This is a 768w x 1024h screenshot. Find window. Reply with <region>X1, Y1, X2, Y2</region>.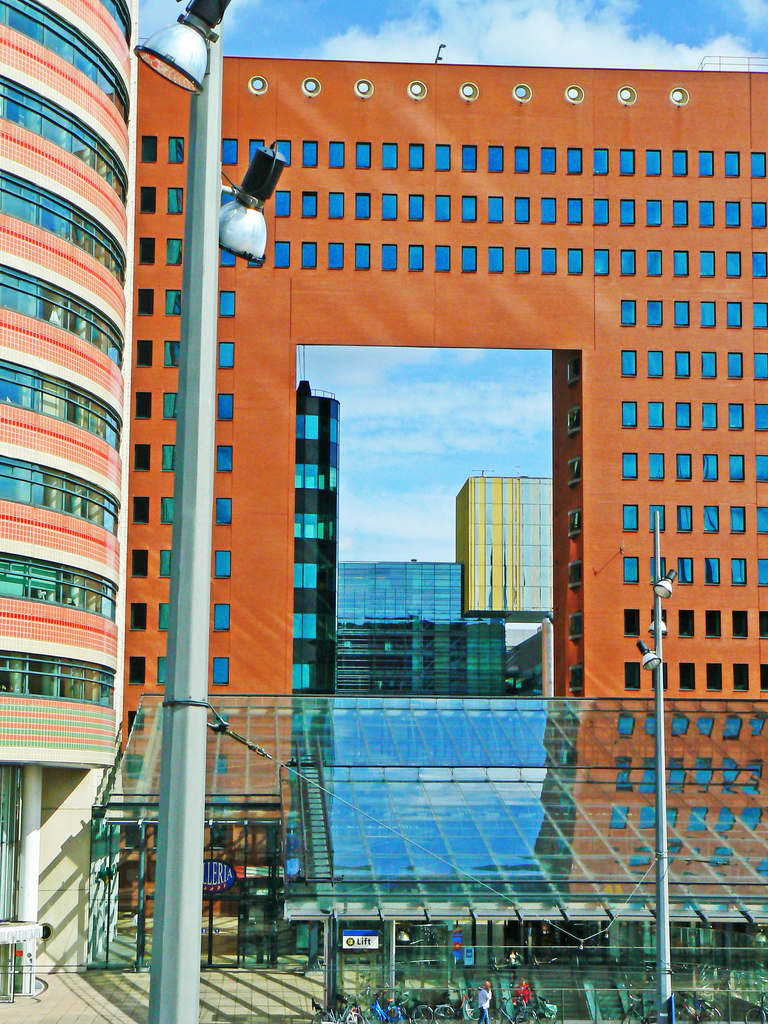
<region>617, 197, 640, 236</region>.
